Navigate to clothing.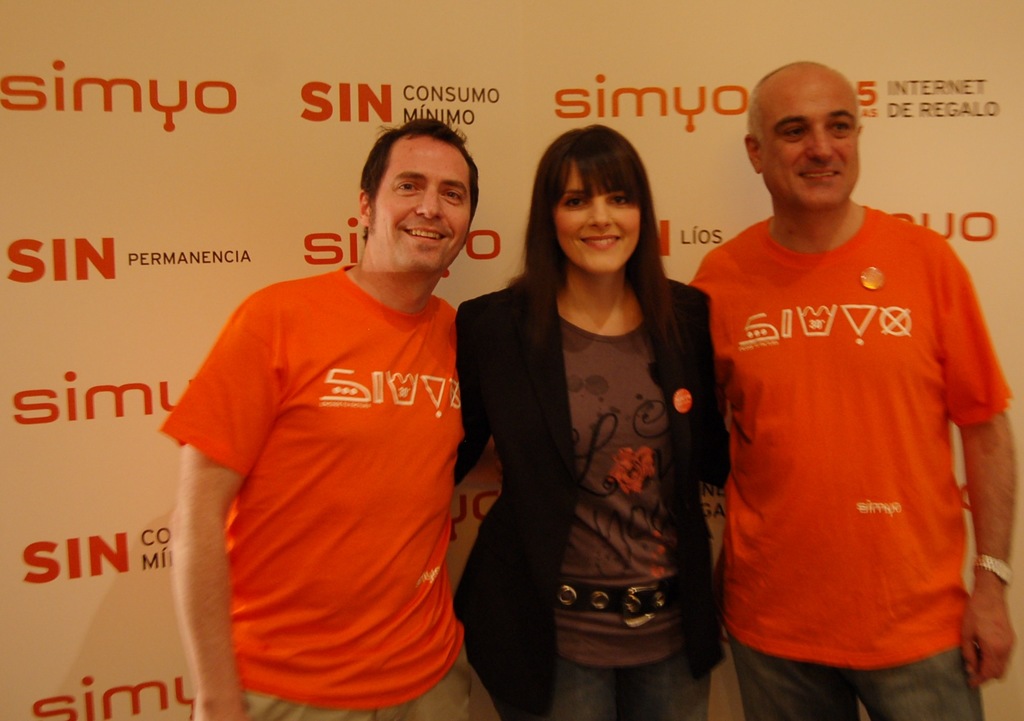
Navigation target: locate(182, 203, 495, 688).
